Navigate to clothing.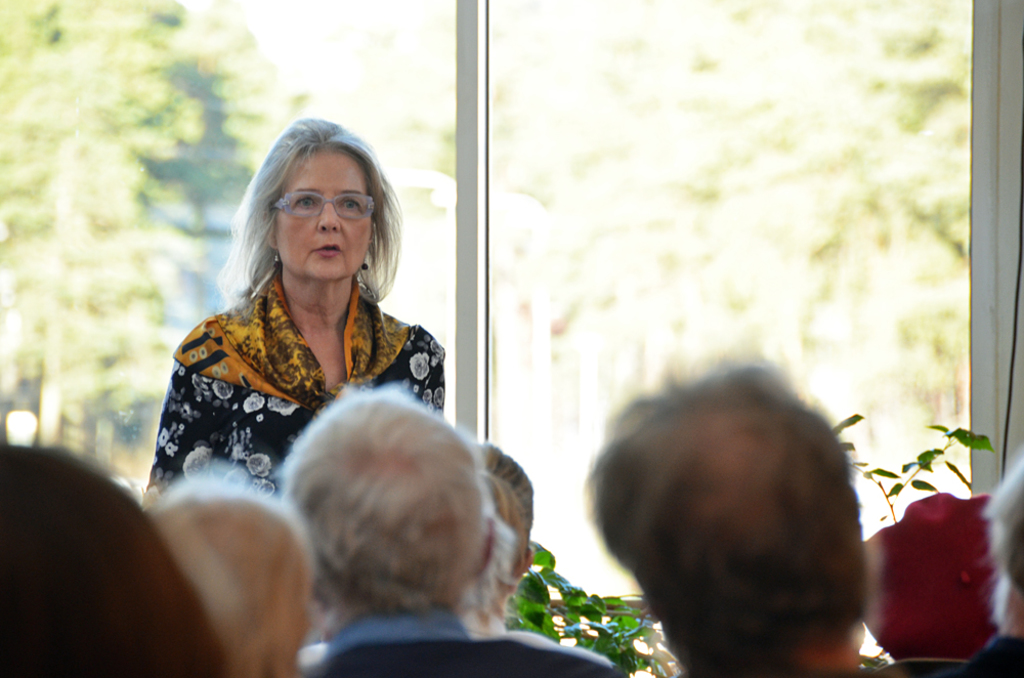
Navigation target: region(952, 638, 1023, 677).
